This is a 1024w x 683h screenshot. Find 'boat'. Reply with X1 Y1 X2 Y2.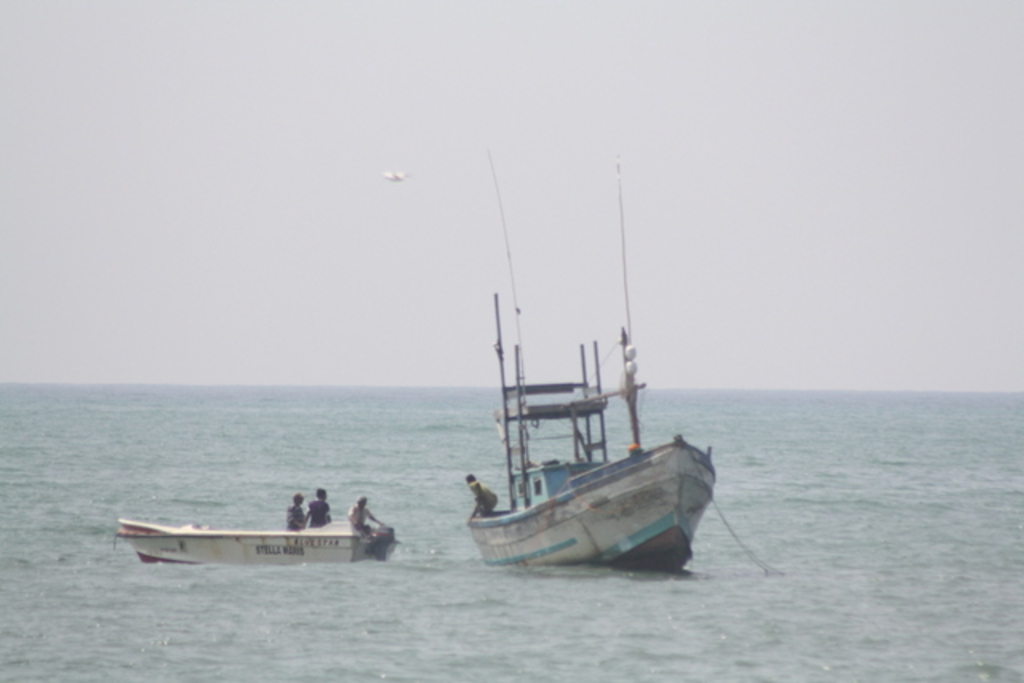
440 214 730 589.
